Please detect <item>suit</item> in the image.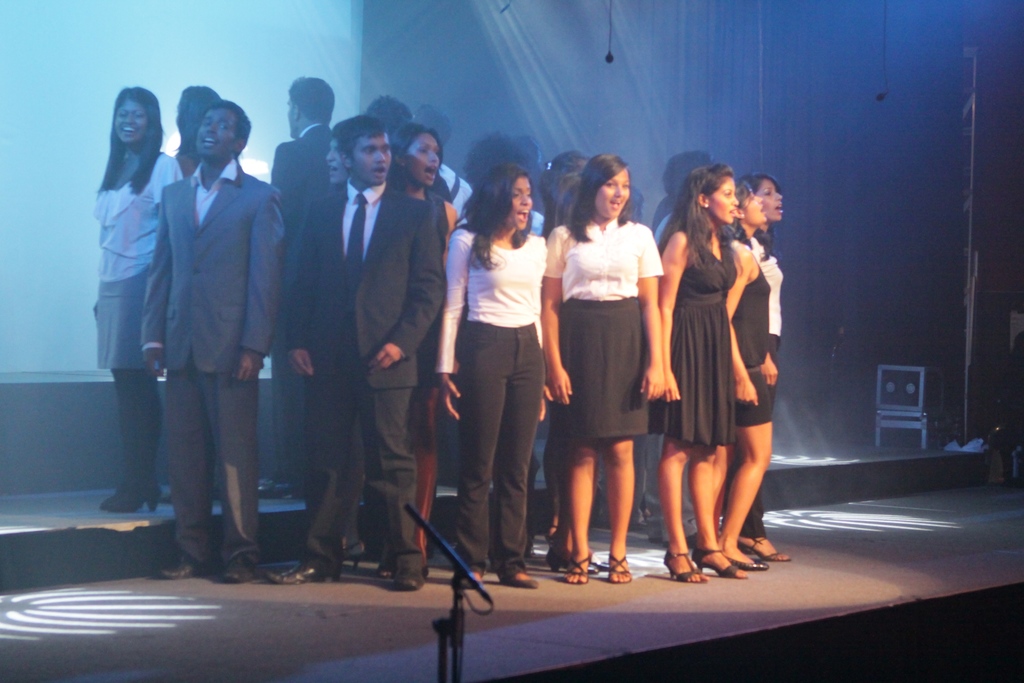
[109,147,278,557].
